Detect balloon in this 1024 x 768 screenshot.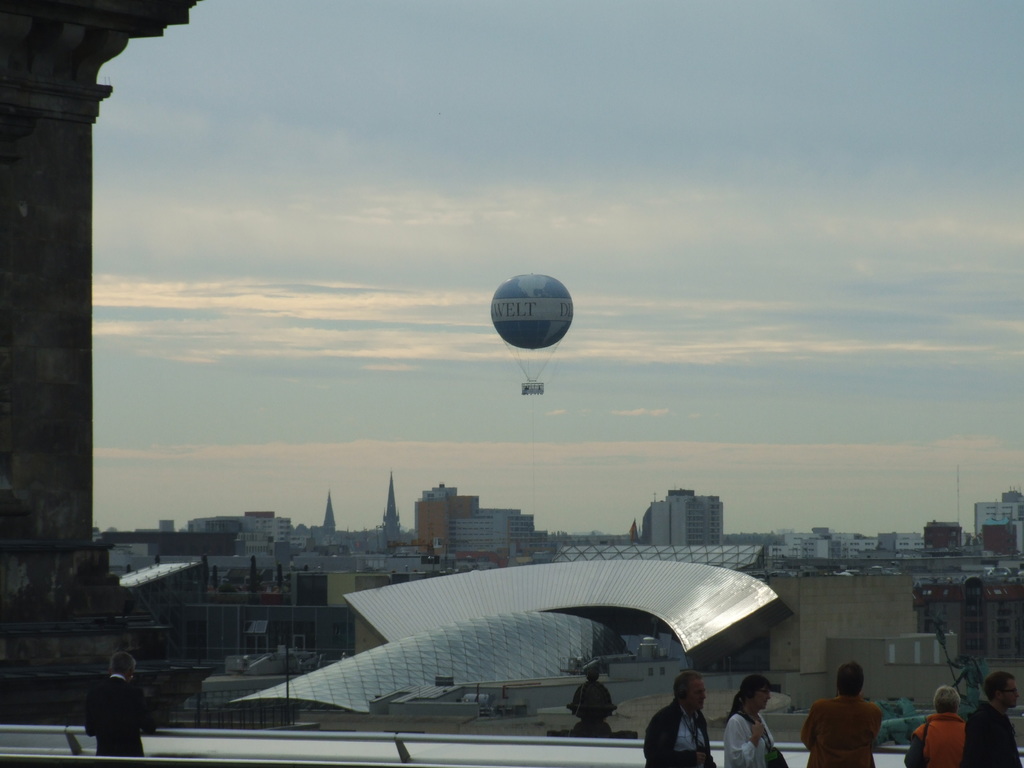
Detection: <bbox>487, 270, 575, 349</bbox>.
